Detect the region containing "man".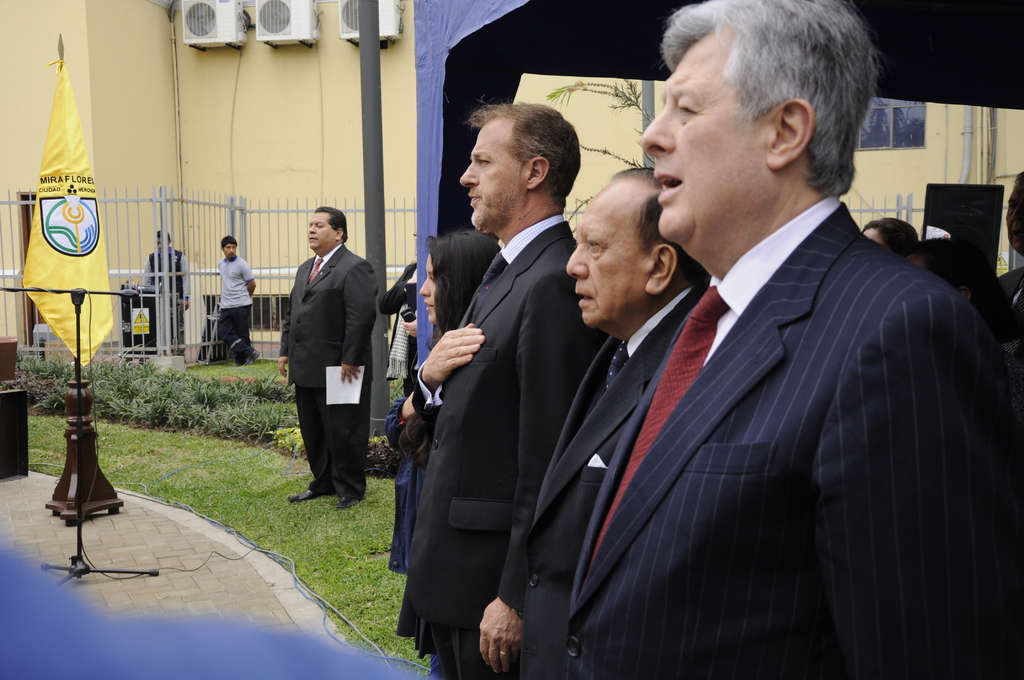
[x1=993, y1=165, x2=1023, y2=357].
